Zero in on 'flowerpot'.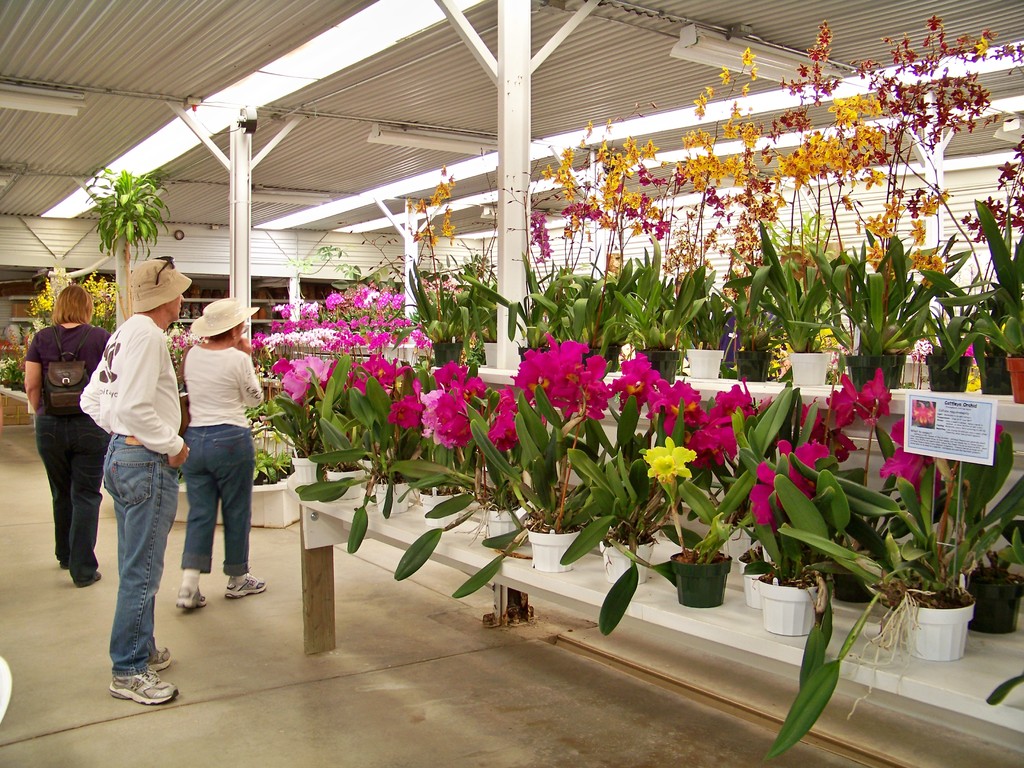
Zeroed in: bbox=(432, 337, 464, 369).
